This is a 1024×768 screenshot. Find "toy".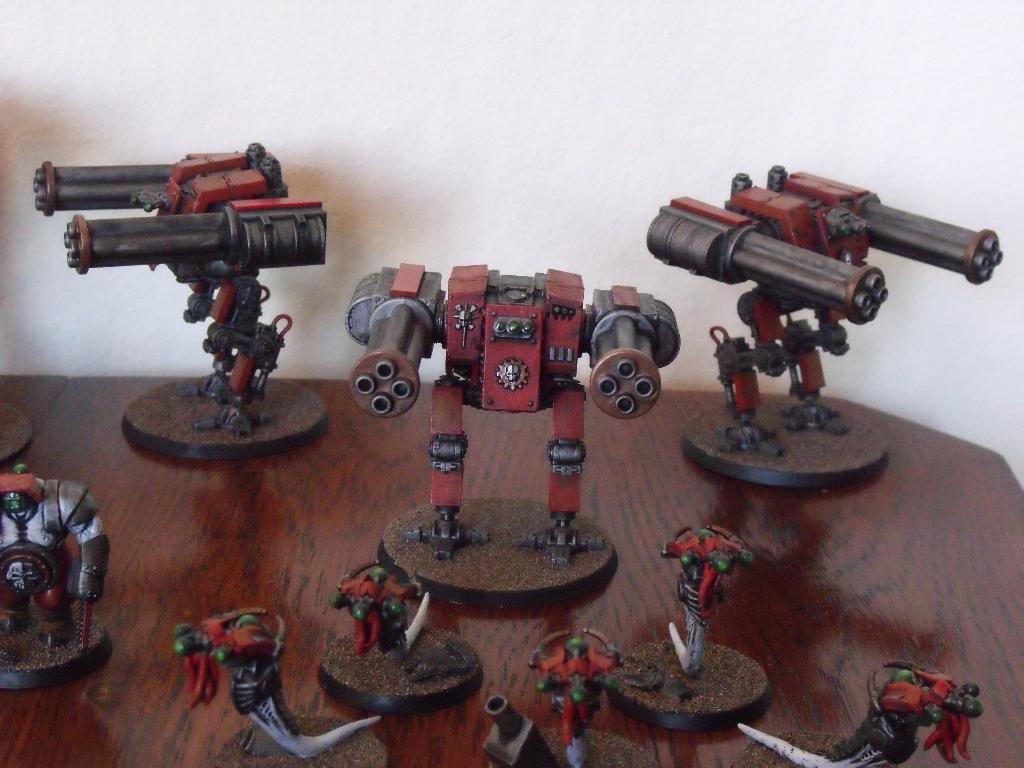
Bounding box: box=[737, 659, 980, 767].
